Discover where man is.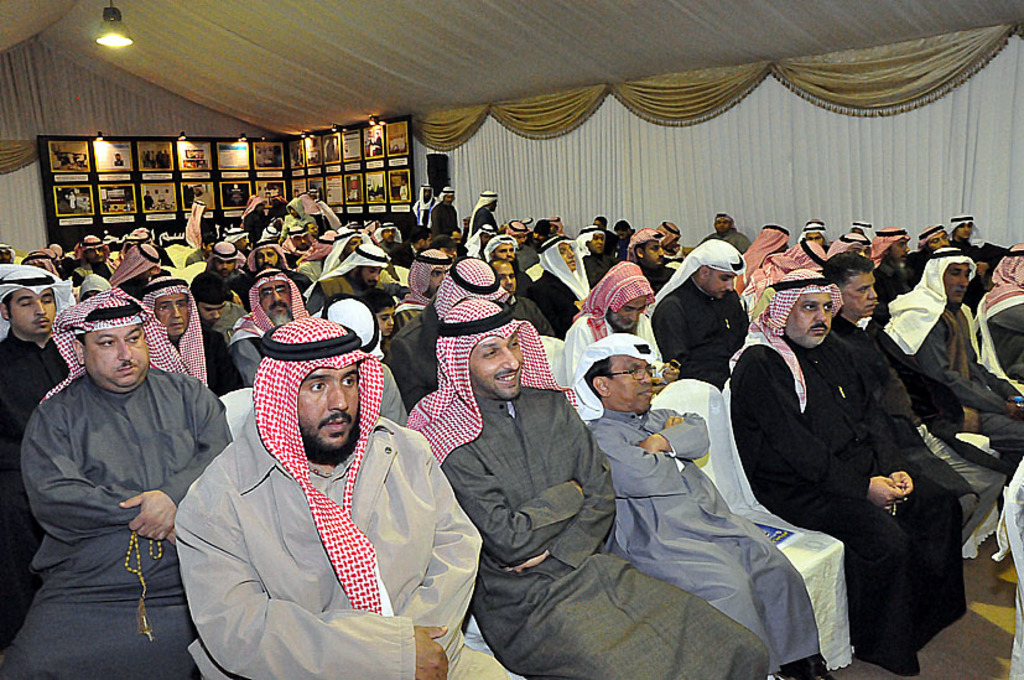
Discovered at 256,146,267,163.
